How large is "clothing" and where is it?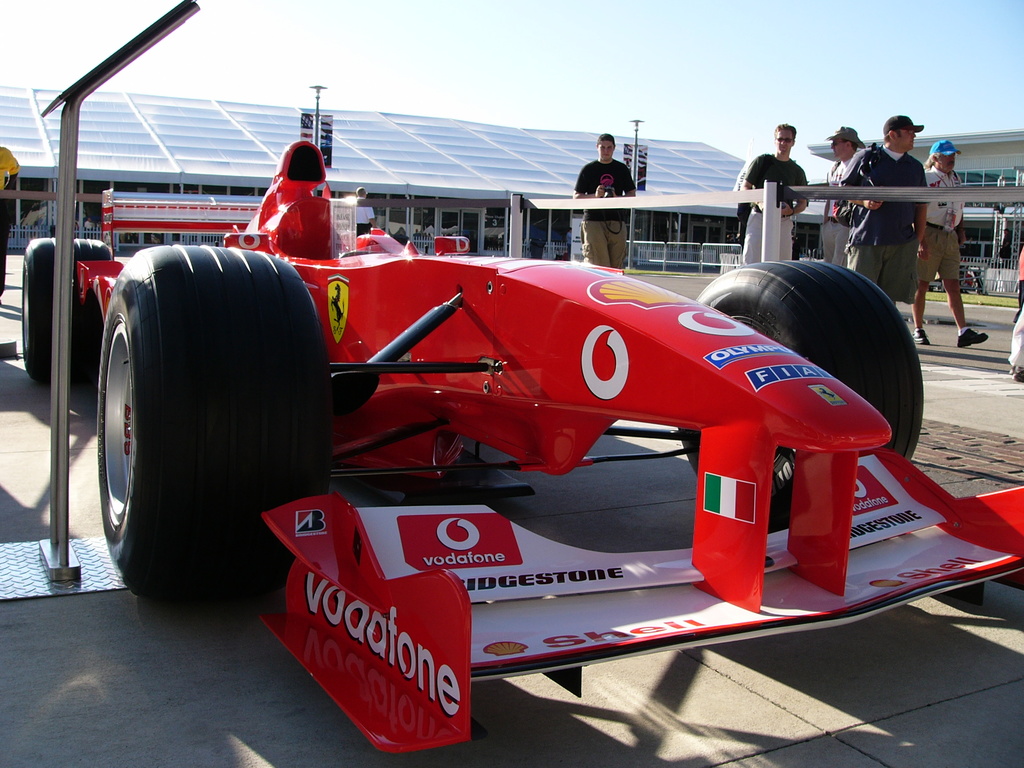
Bounding box: (x1=849, y1=122, x2=973, y2=304).
